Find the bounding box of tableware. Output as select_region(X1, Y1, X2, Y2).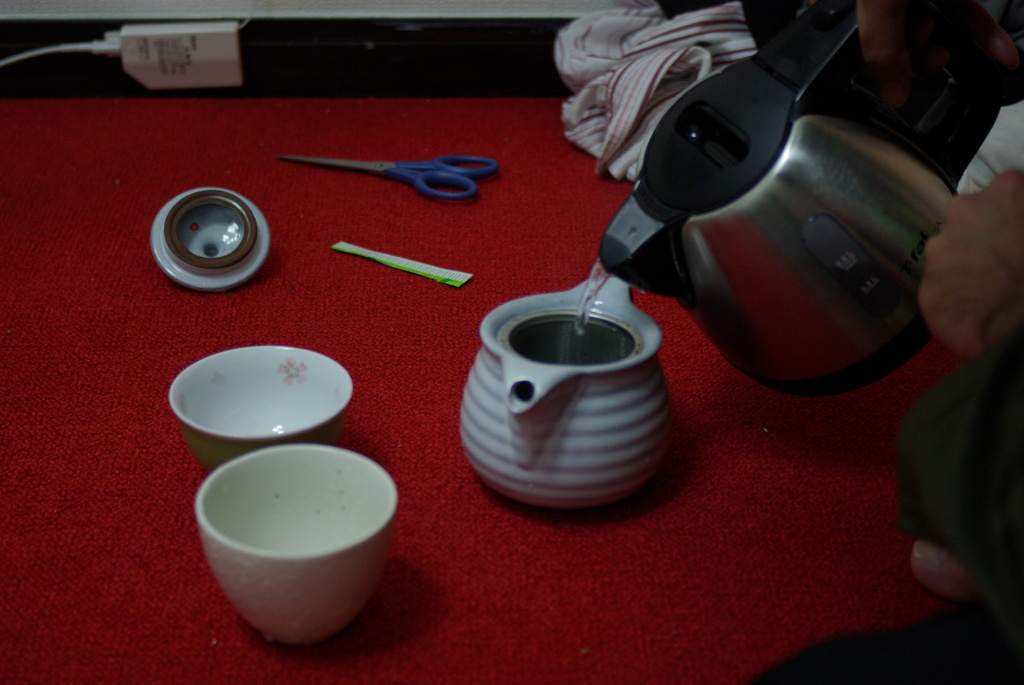
select_region(148, 185, 273, 297).
